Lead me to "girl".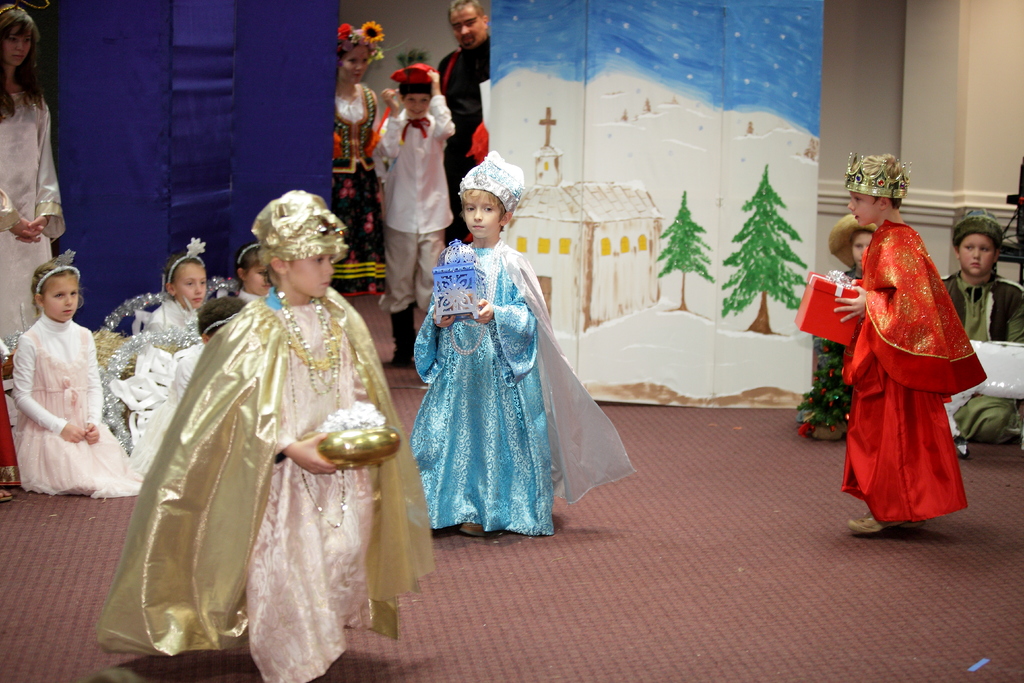
Lead to box(94, 241, 218, 378).
